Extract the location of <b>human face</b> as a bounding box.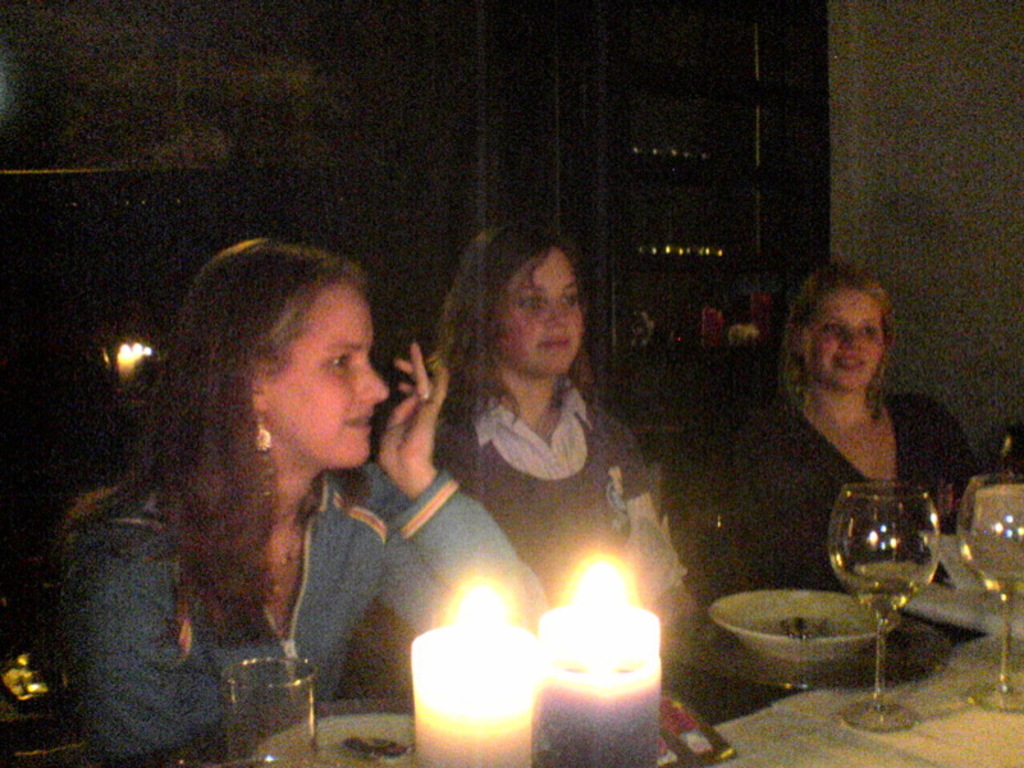
Rect(273, 285, 381, 458).
